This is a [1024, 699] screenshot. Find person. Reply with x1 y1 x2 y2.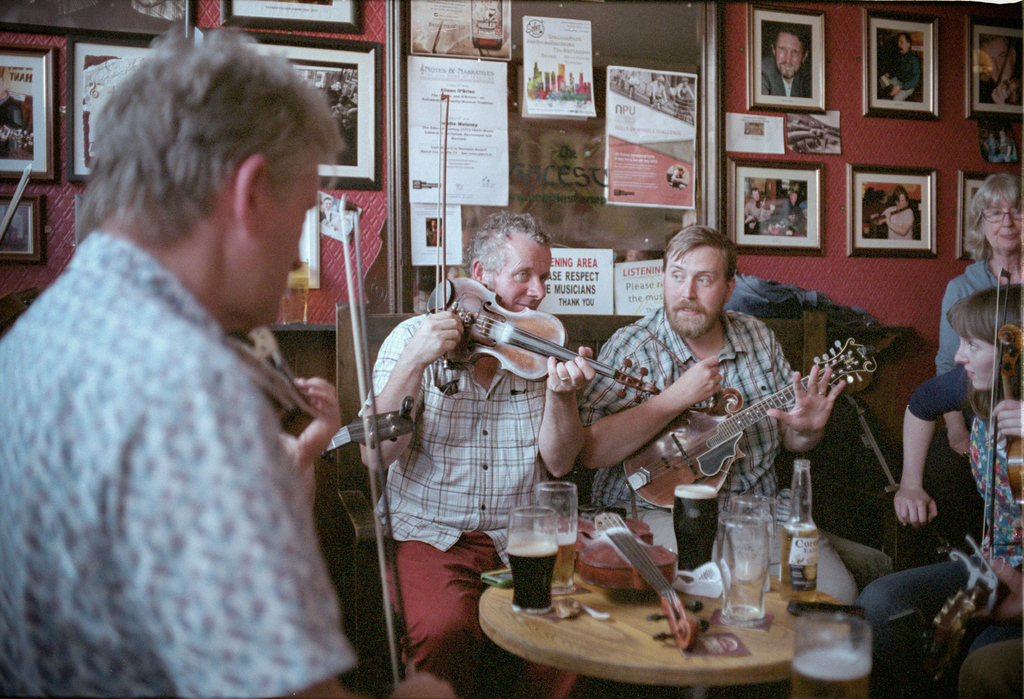
573 223 862 698.
